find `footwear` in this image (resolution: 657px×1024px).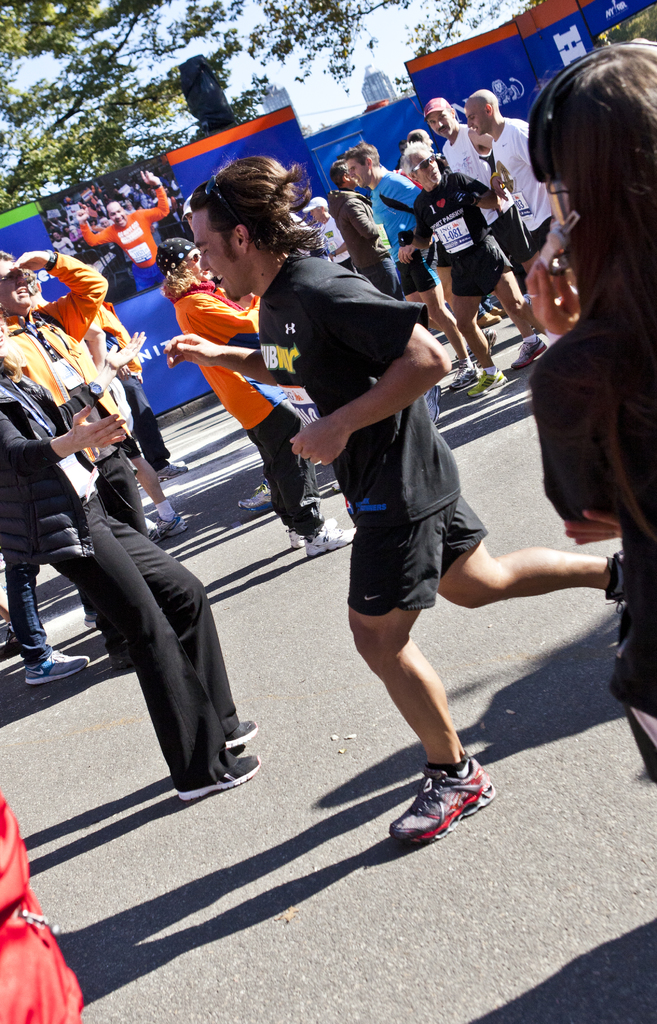
box(26, 648, 88, 683).
